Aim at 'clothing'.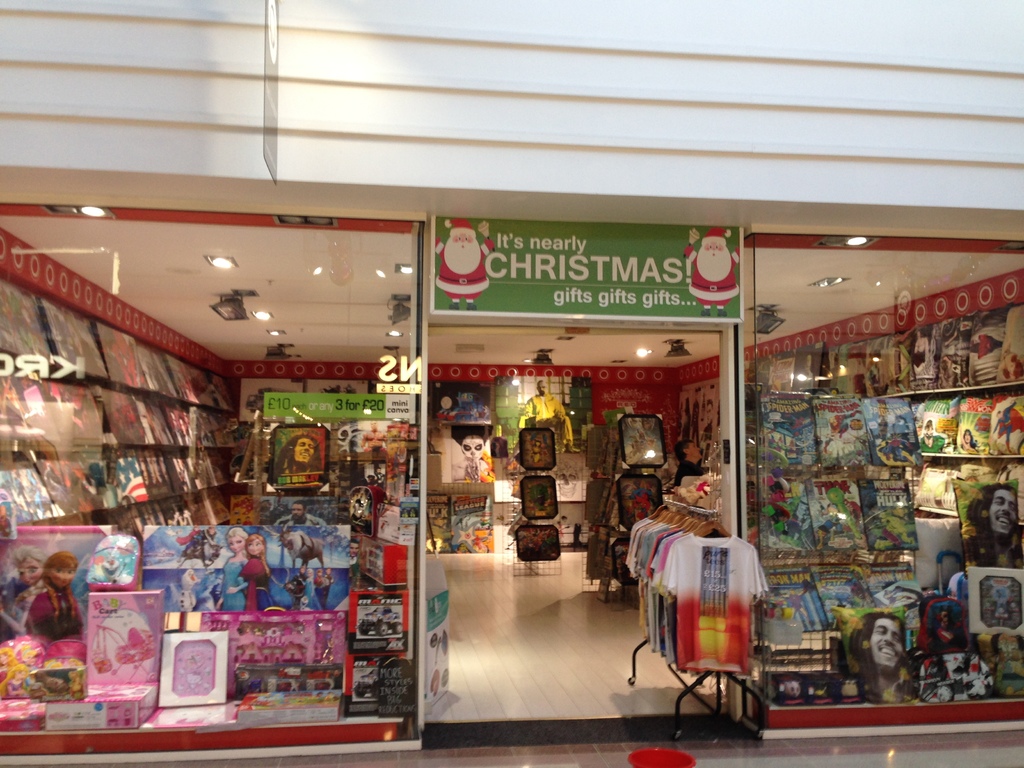
Aimed at pyautogui.locateOnScreen(301, 579, 323, 607).
